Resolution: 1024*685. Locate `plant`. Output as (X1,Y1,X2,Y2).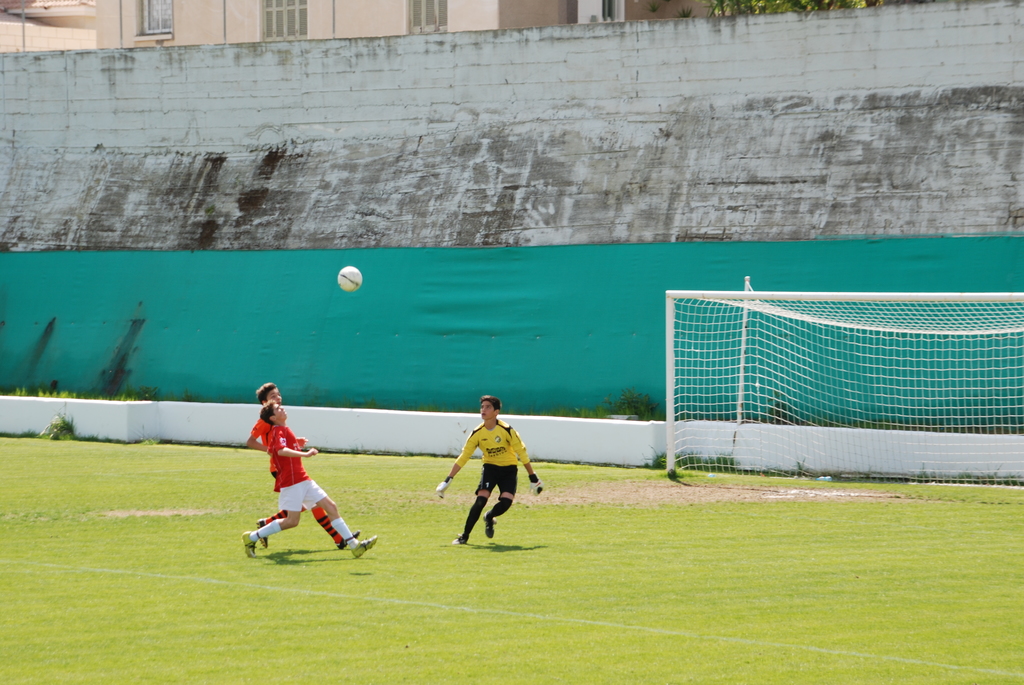
(561,389,669,421).
